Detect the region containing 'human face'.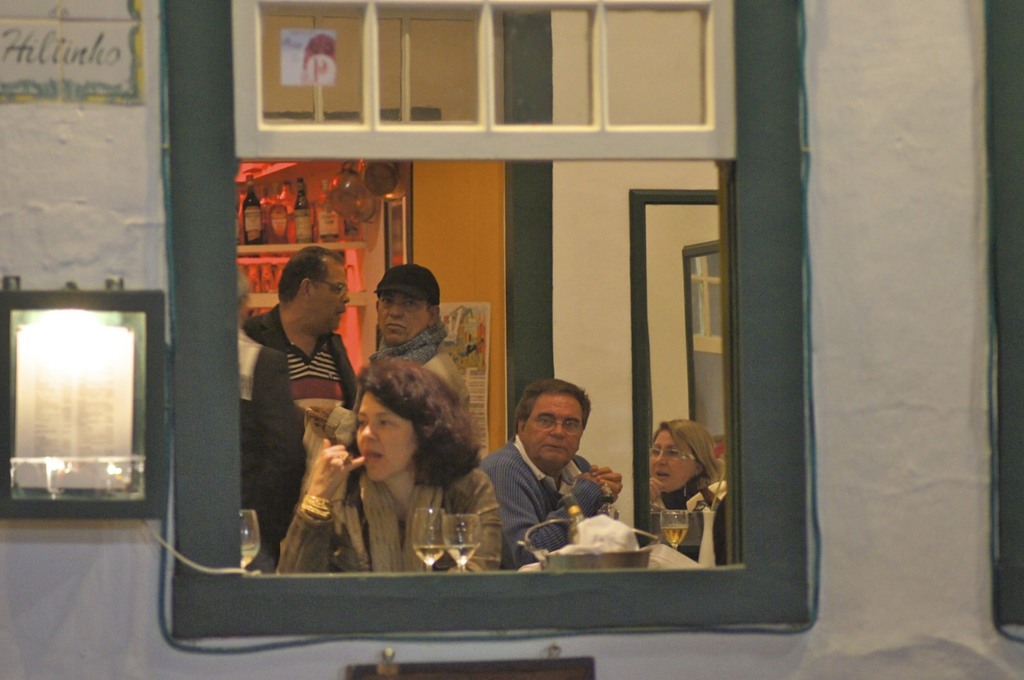
left=525, top=398, right=587, bottom=466.
